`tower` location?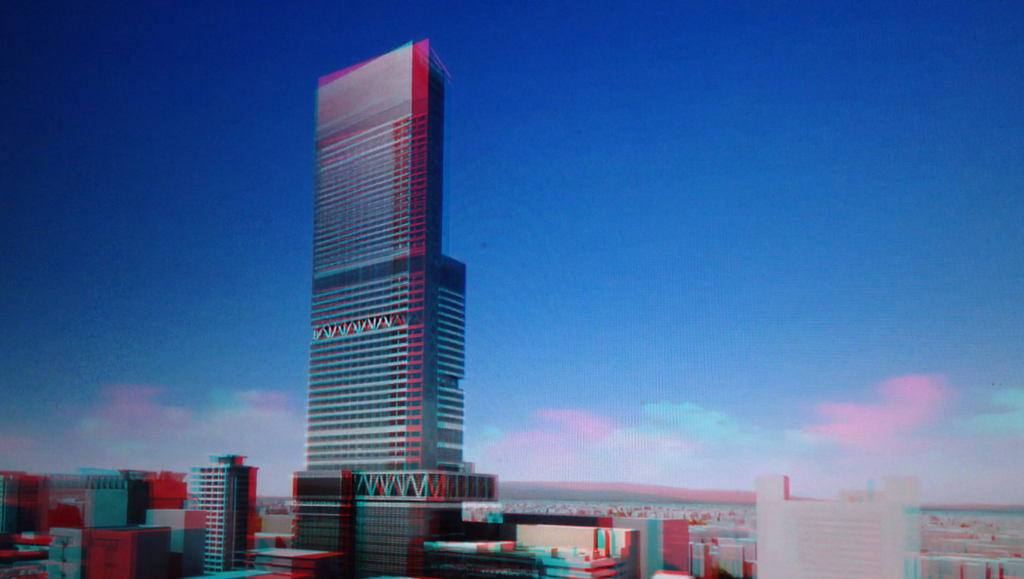
191:459:259:578
